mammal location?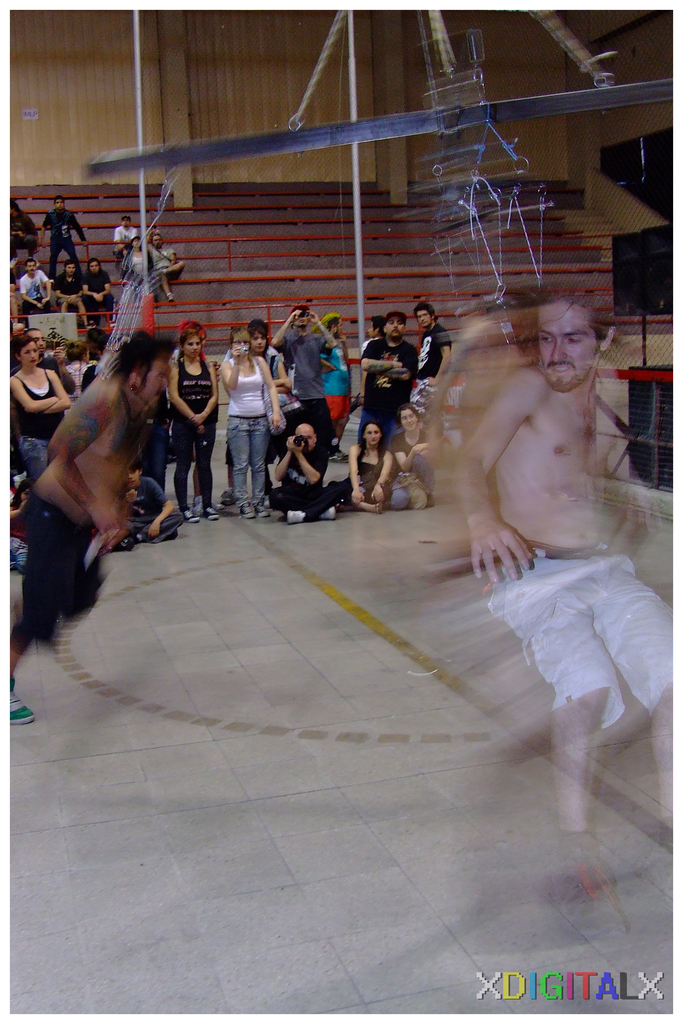
<region>140, 383, 174, 491</region>
